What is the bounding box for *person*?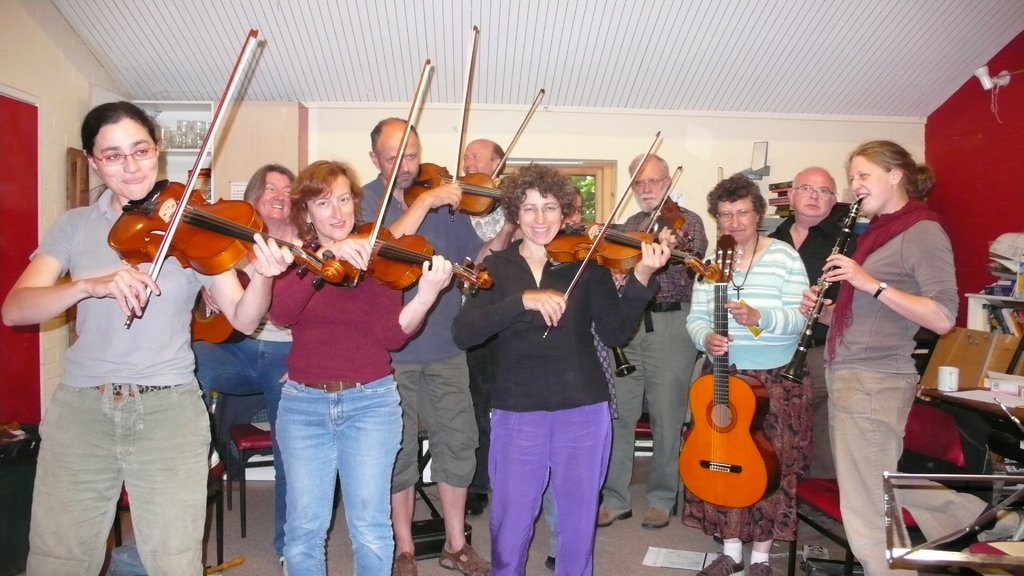
bbox(457, 130, 525, 513).
